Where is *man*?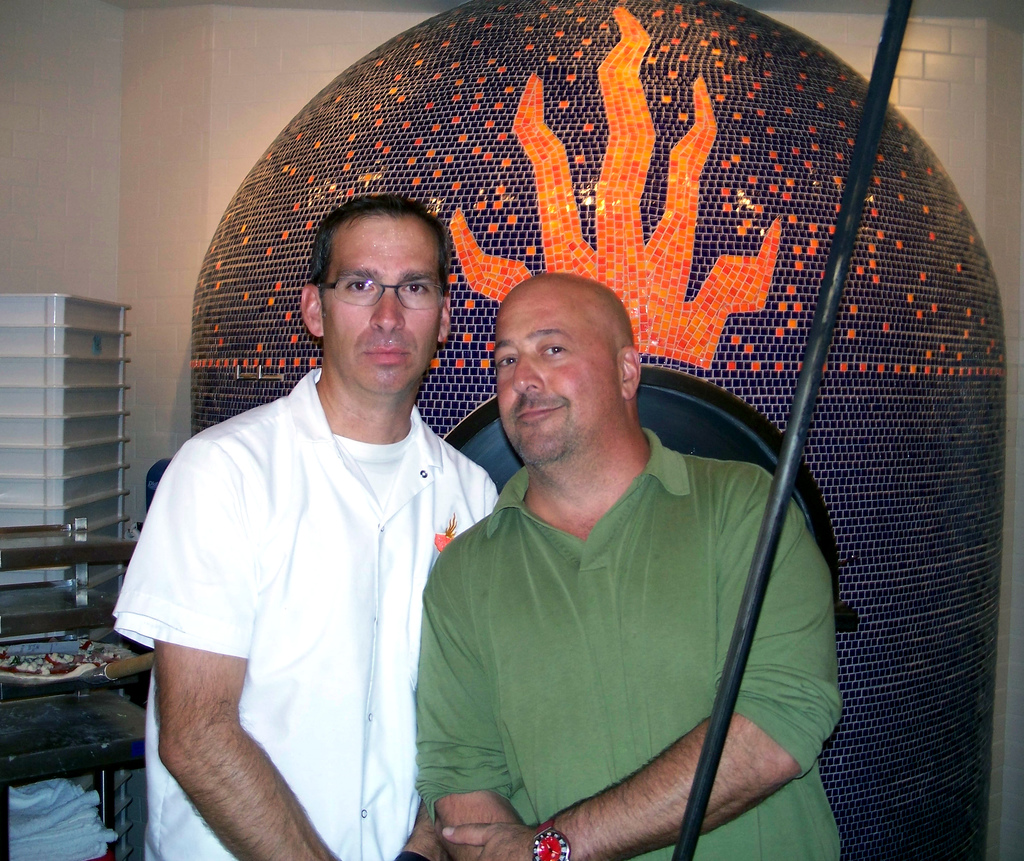
114/191/502/860.
